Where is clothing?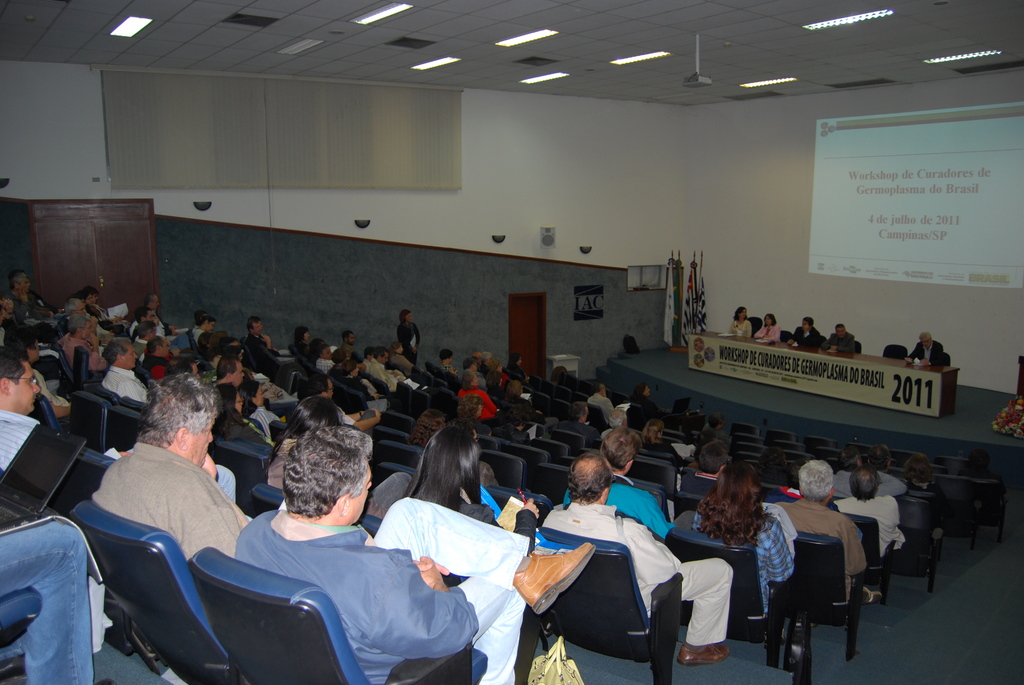
locate(908, 341, 950, 368).
